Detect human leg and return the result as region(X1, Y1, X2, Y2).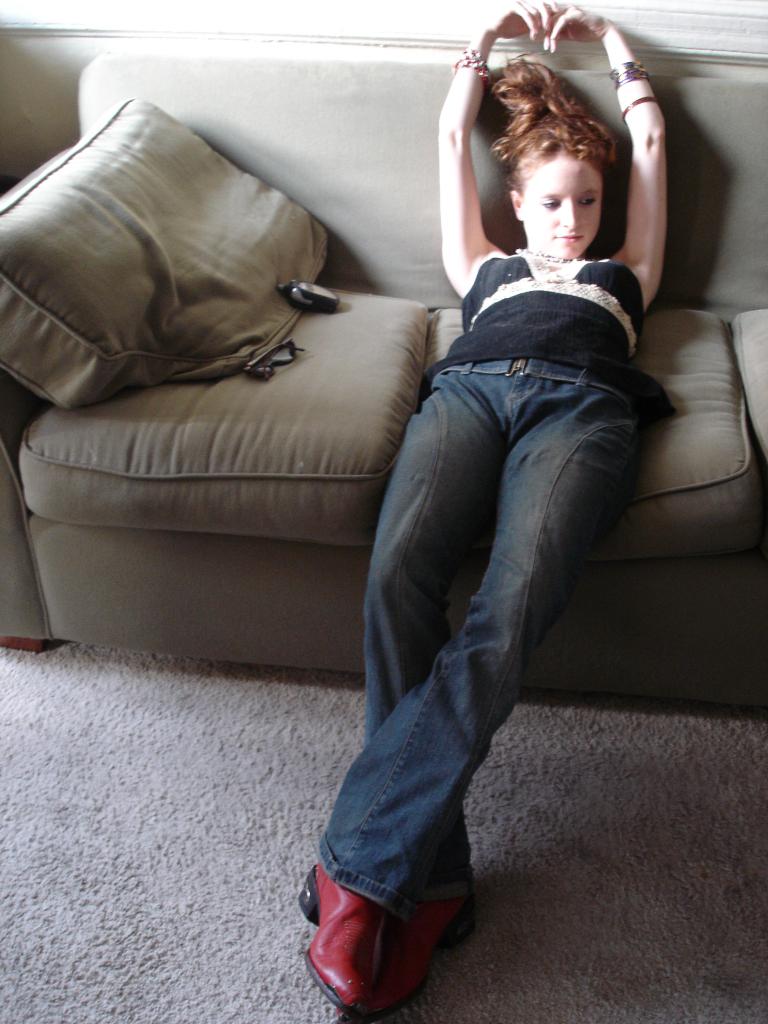
region(348, 340, 483, 1023).
